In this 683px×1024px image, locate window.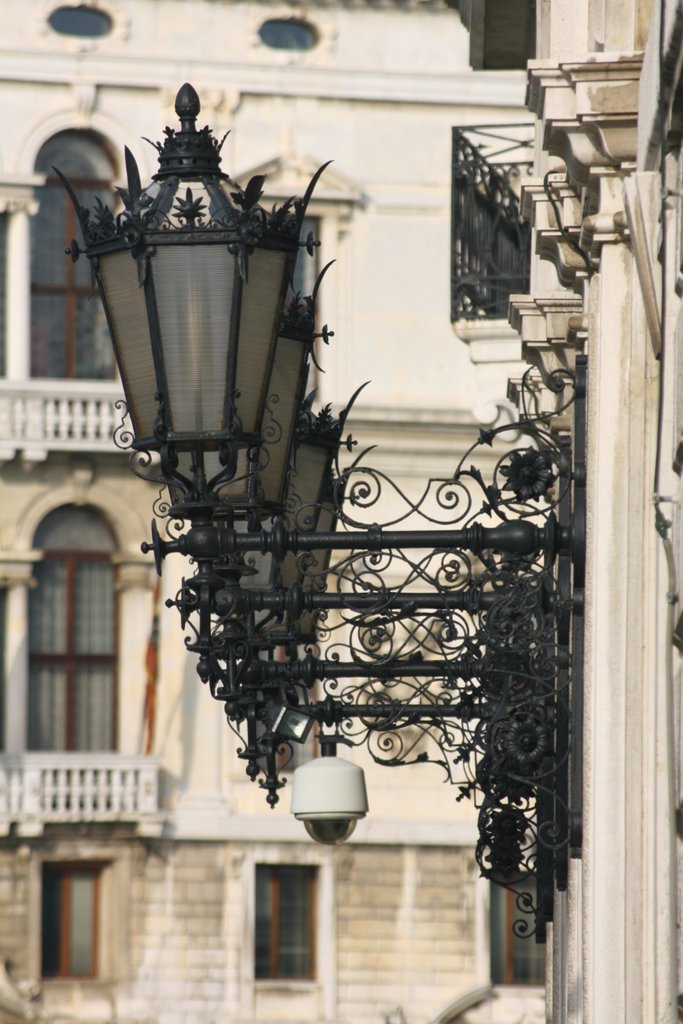
Bounding box: (50,1,126,41).
